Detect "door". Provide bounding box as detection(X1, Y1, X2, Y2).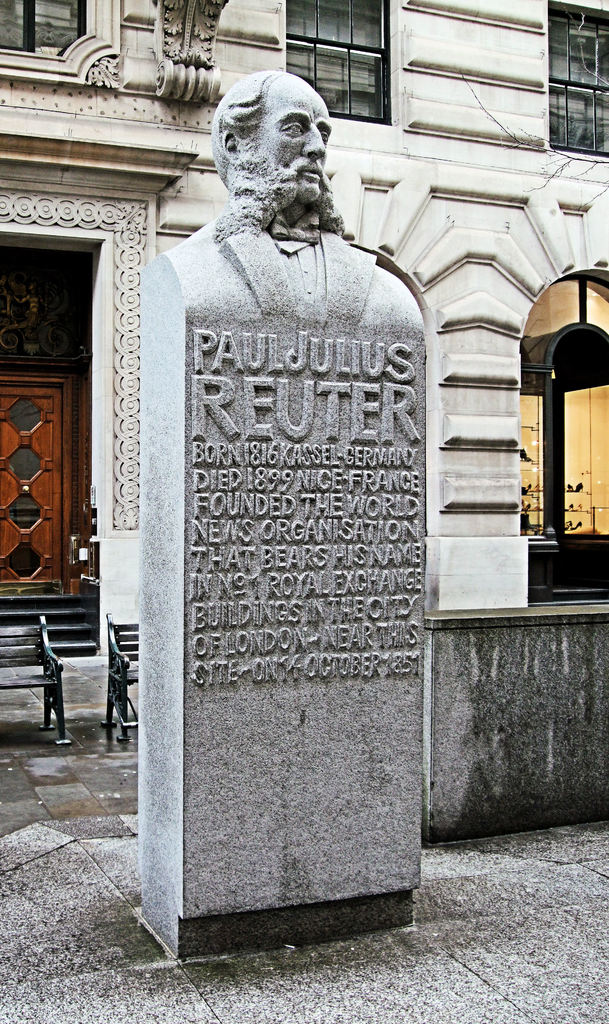
detection(0, 378, 78, 596).
